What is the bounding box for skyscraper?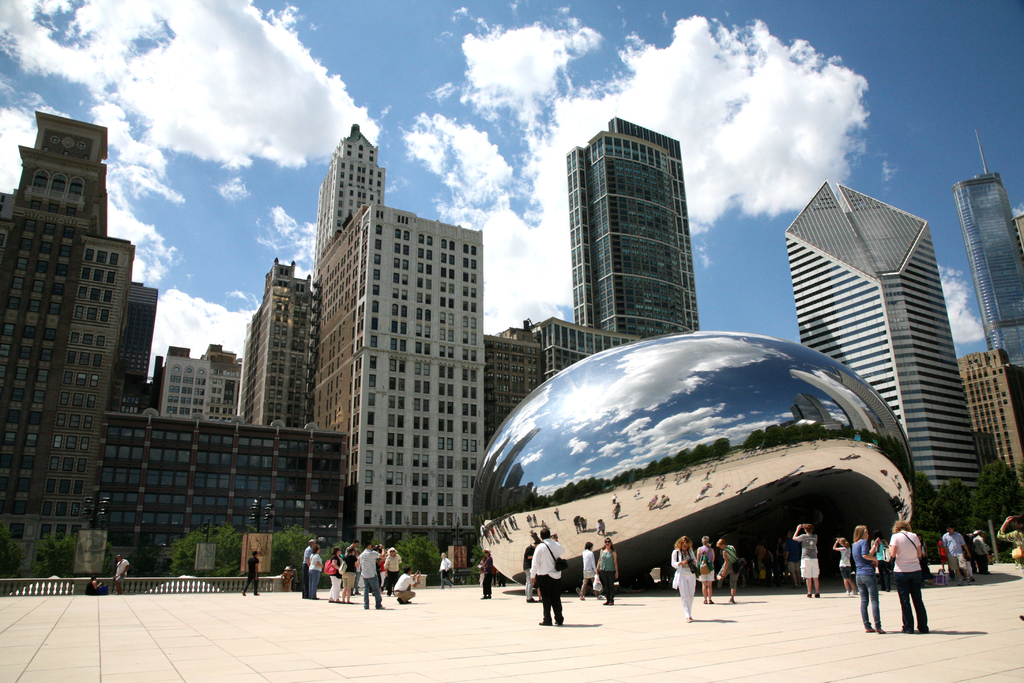
bbox(790, 177, 981, 504).
